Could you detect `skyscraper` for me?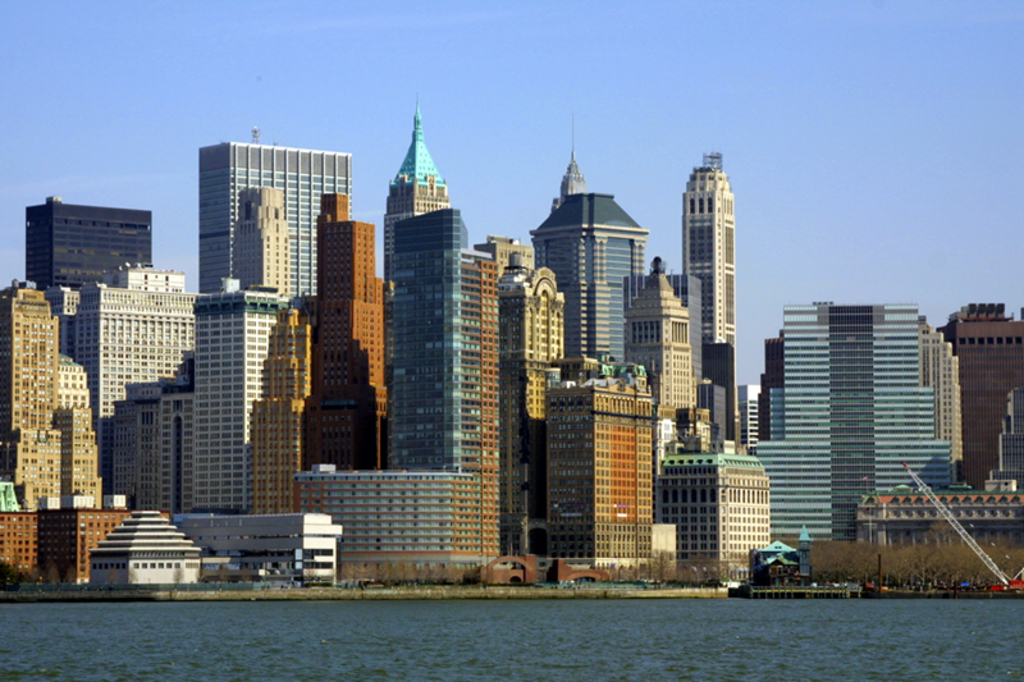
Detection result: select_region(178, 267, 270, 522).
